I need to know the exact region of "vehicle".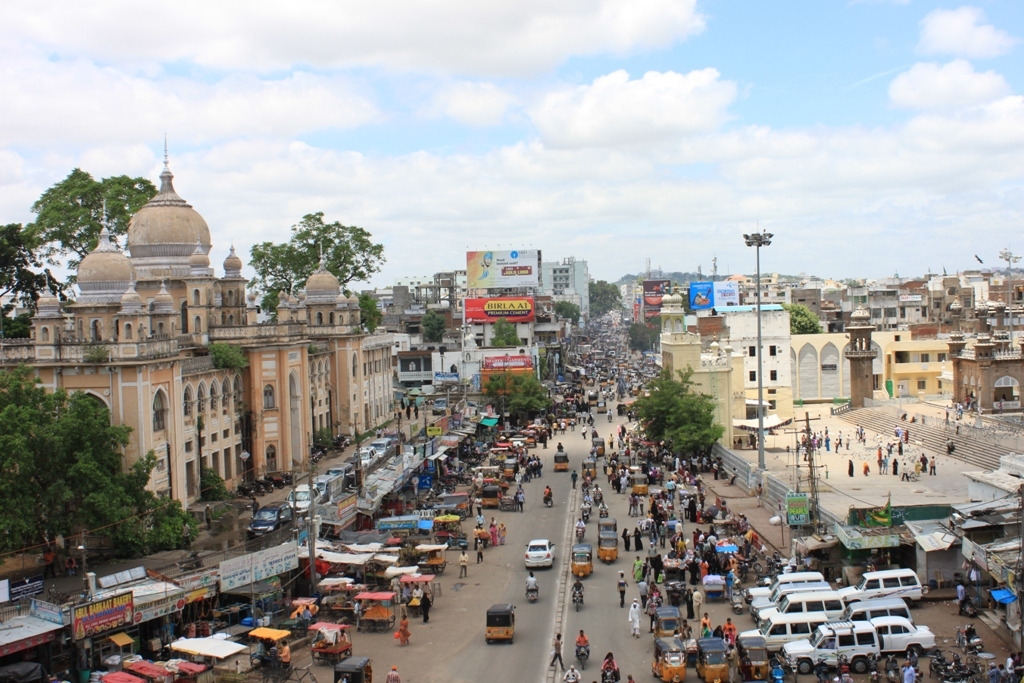
Region: 631 474 654 510.
